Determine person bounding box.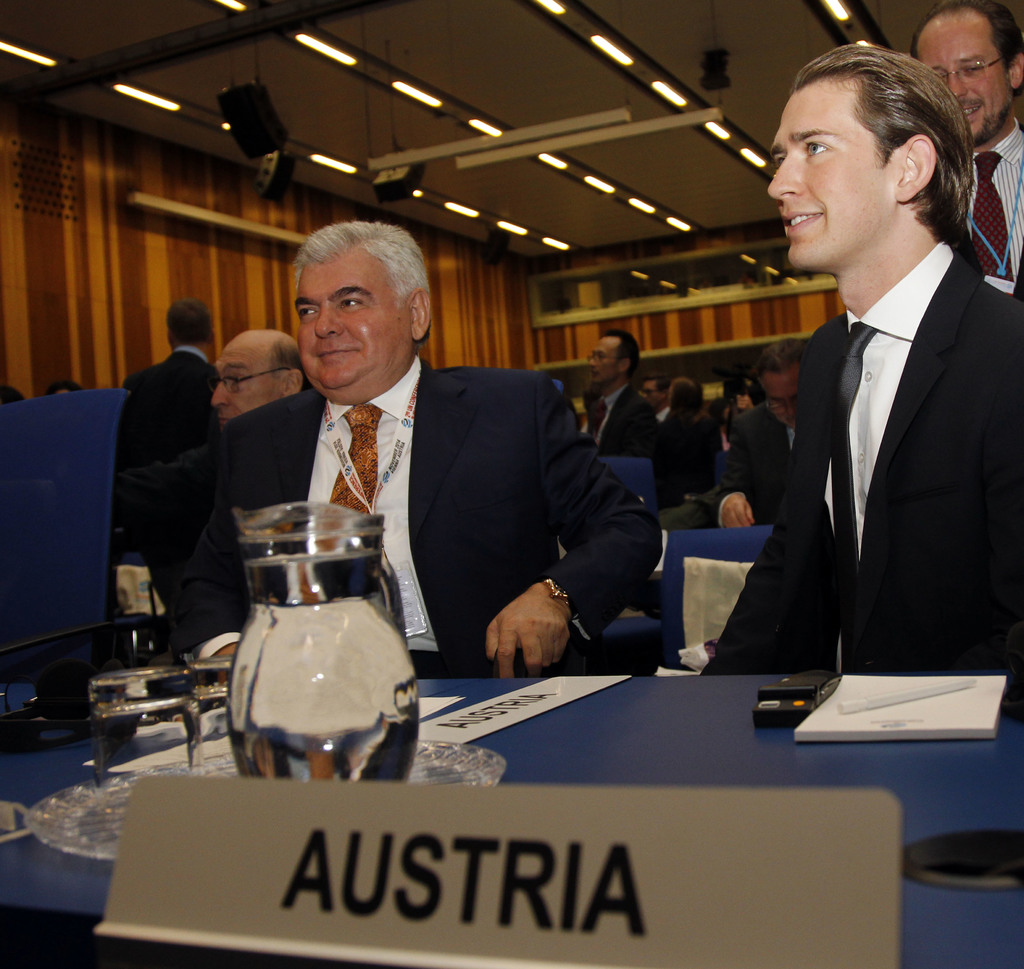
Determined: left=701, top=347, right=803, bottom=523.
